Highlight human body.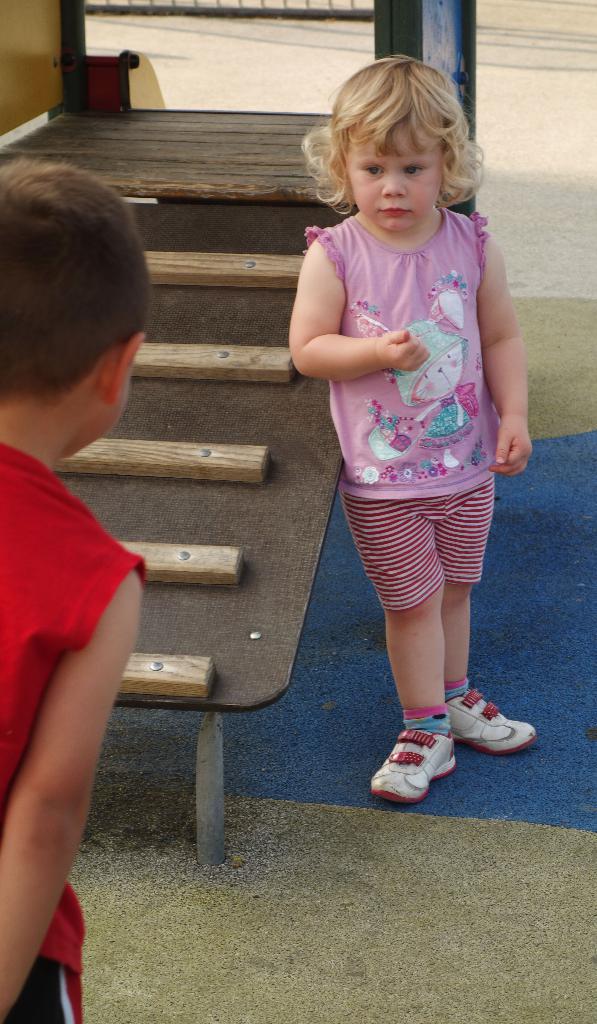
Highlighted region: (0, 440, 154, 1023).
